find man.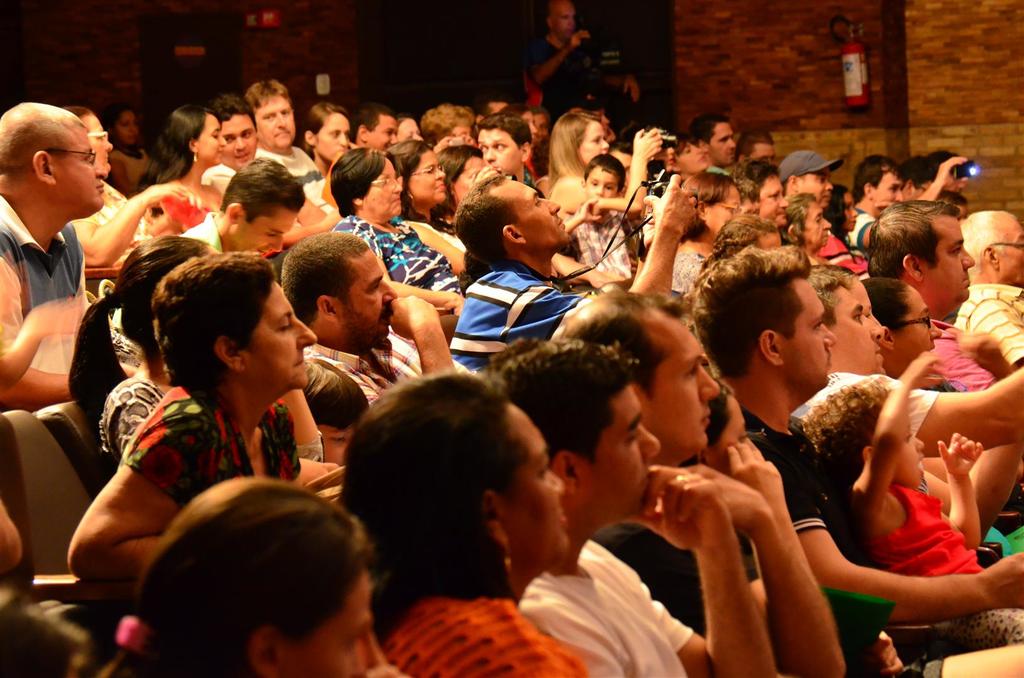
l=0, t=107, r=127, b=375.
